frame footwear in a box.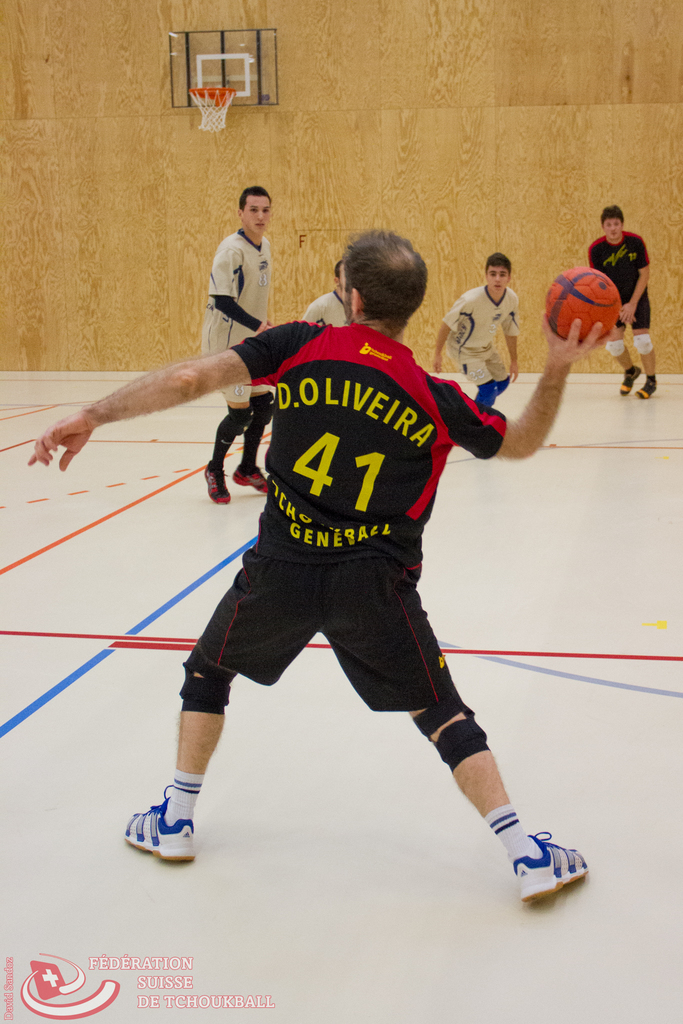
616/365/645/397.
